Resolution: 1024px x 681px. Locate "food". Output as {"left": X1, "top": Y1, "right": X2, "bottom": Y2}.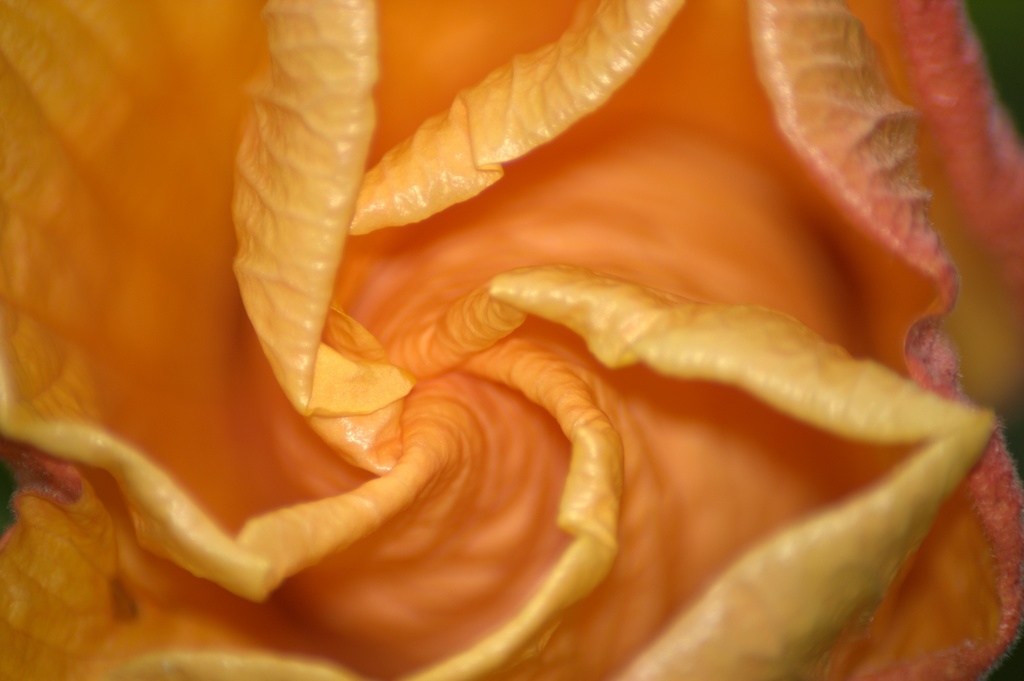
{"left": 13, "top": 48, "right": 1023, "bottom": 629}.
